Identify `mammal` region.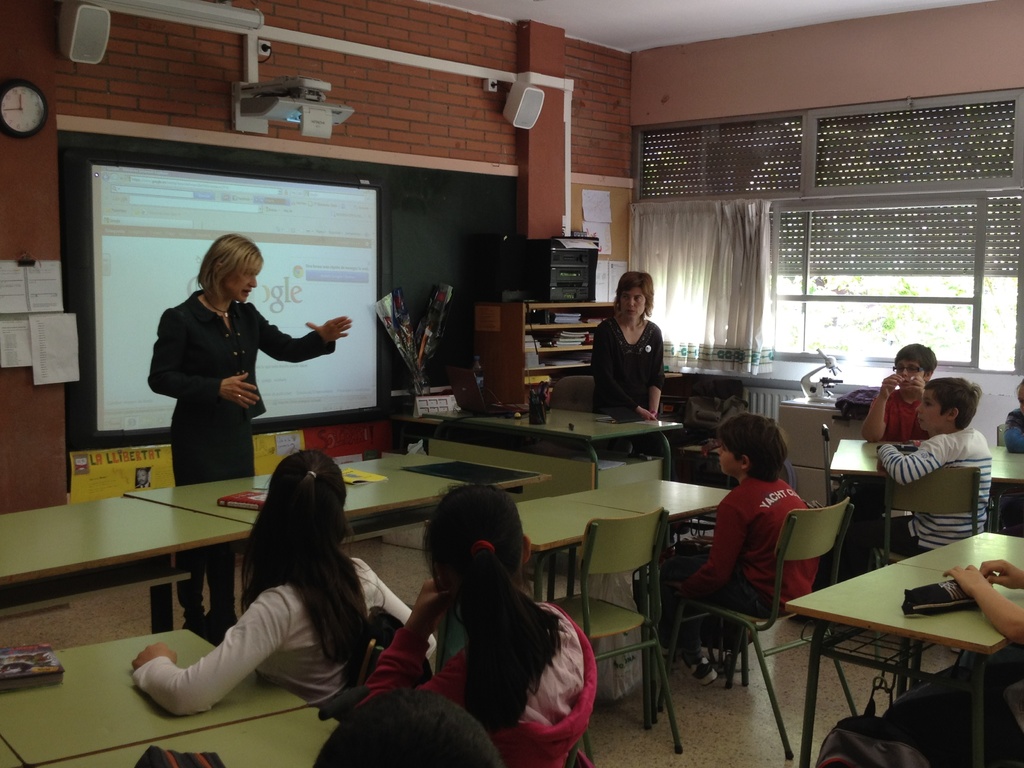
Region: rect(316, 685, 507, 767).
